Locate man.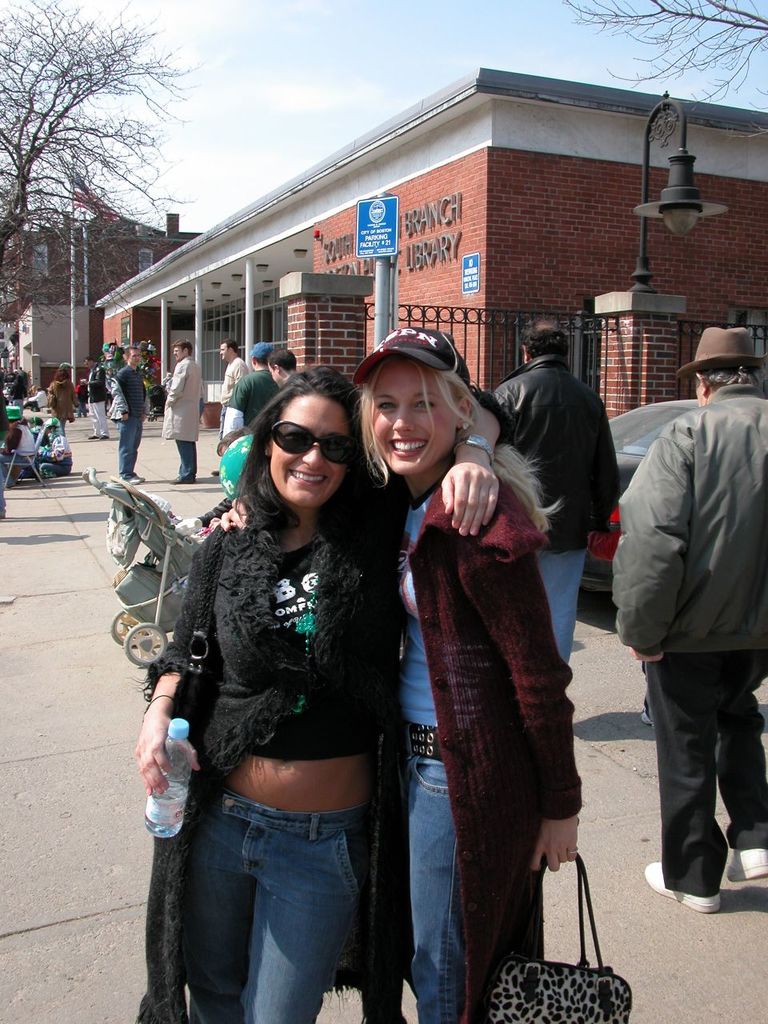
Bounding box: 216/339/251/408.
